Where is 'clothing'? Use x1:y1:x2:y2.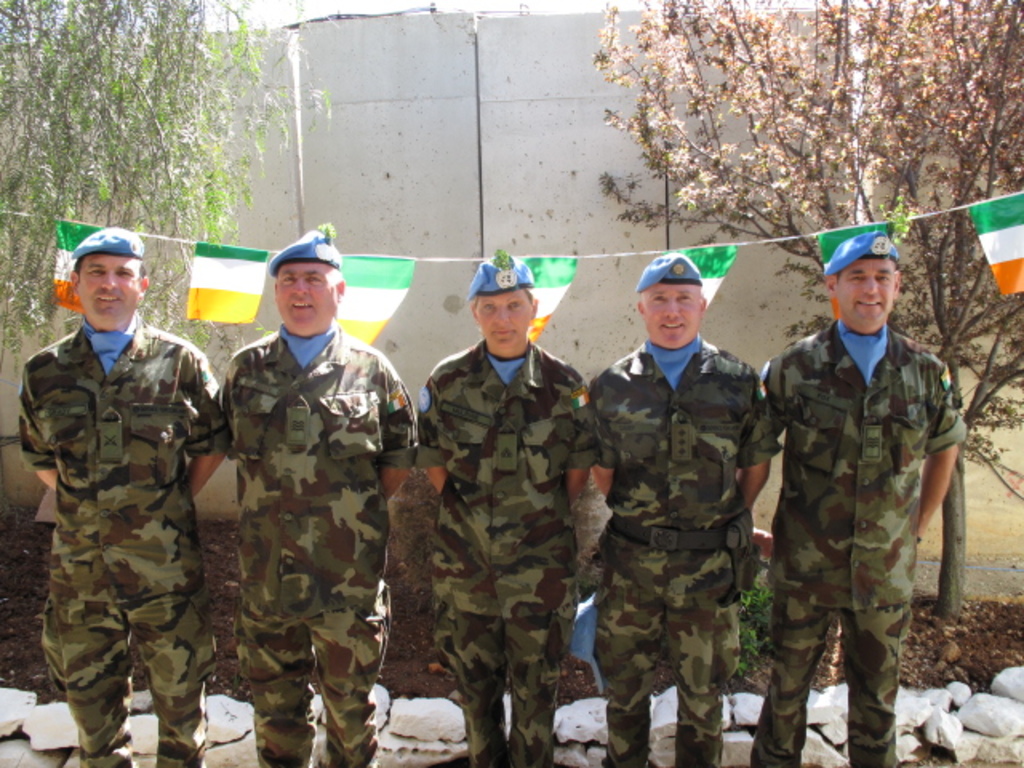
11:317:226:766.
